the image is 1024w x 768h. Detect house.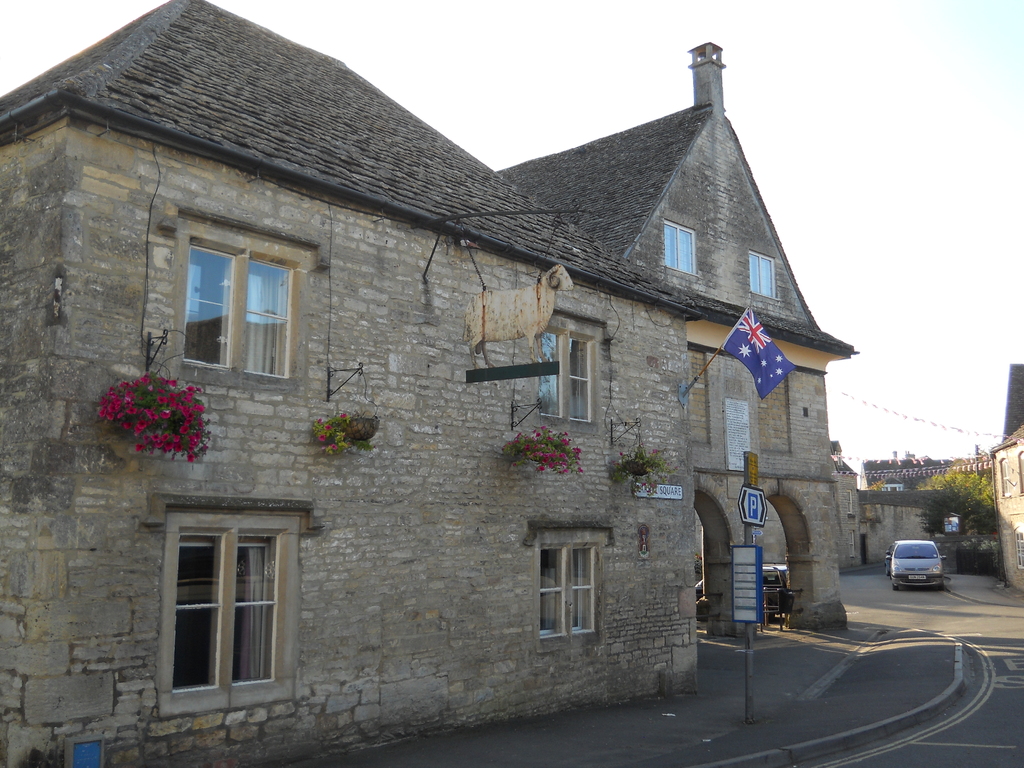
Detection: (853, 458, 980, 563).
